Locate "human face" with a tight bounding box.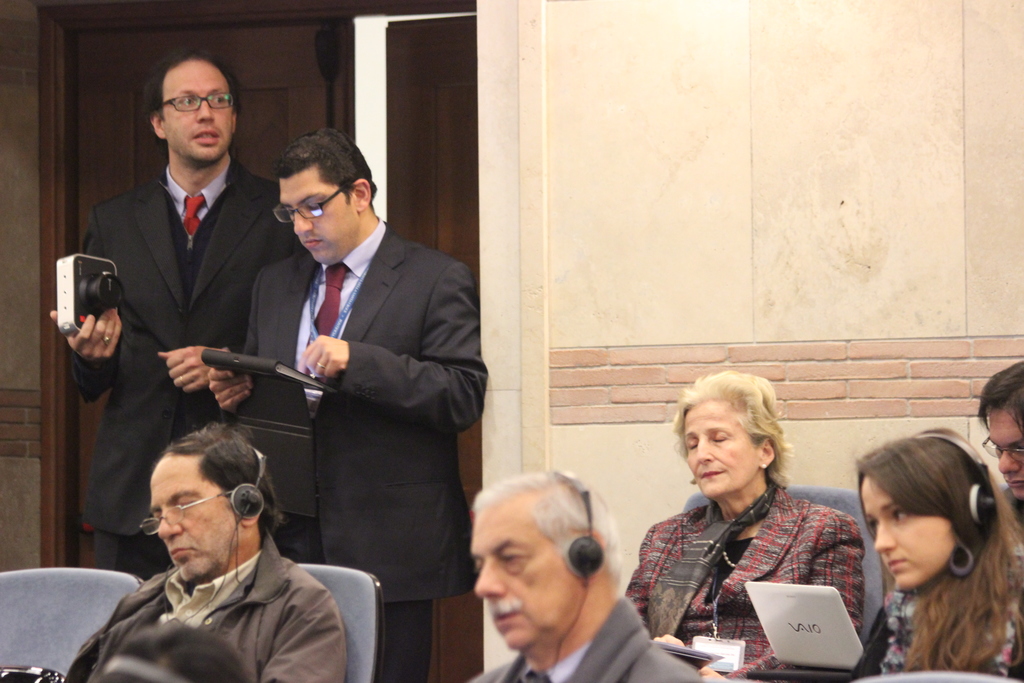
[470,513,578,652].
